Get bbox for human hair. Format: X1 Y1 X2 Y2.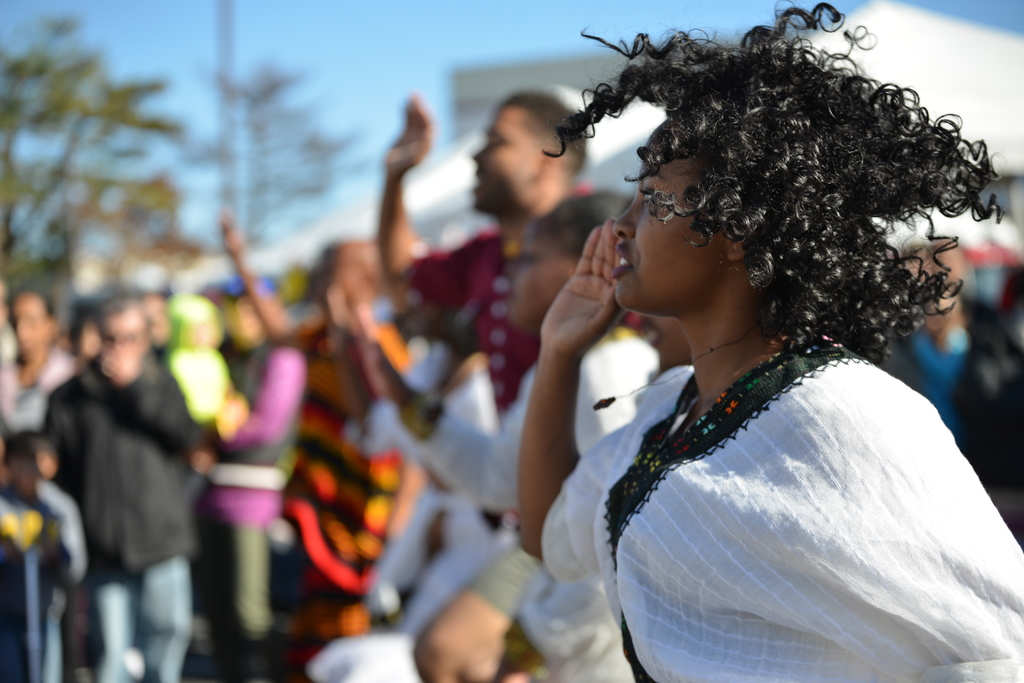
13 430 56 460.
